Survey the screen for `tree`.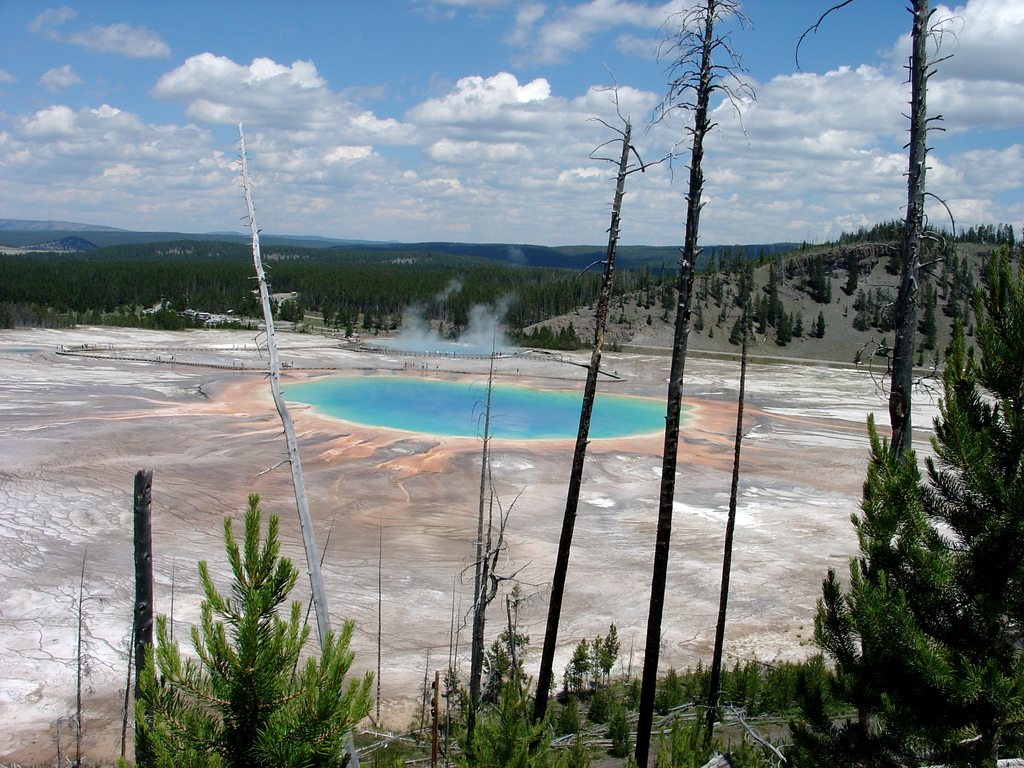
Survey found: [x1=784, y1=268, x2=1023, y2=767].
